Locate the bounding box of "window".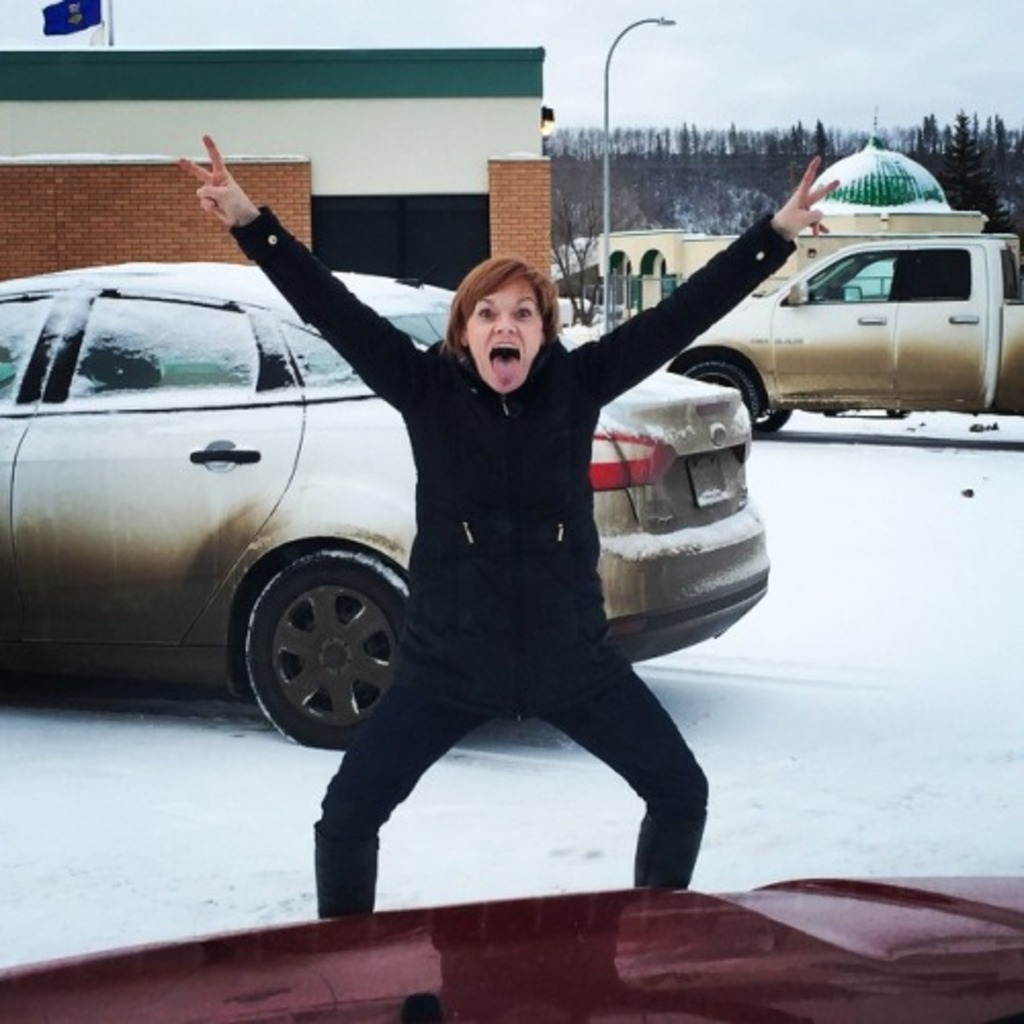
Bounding box: x1=1001, y1=248, x2=1022, y2=305.
